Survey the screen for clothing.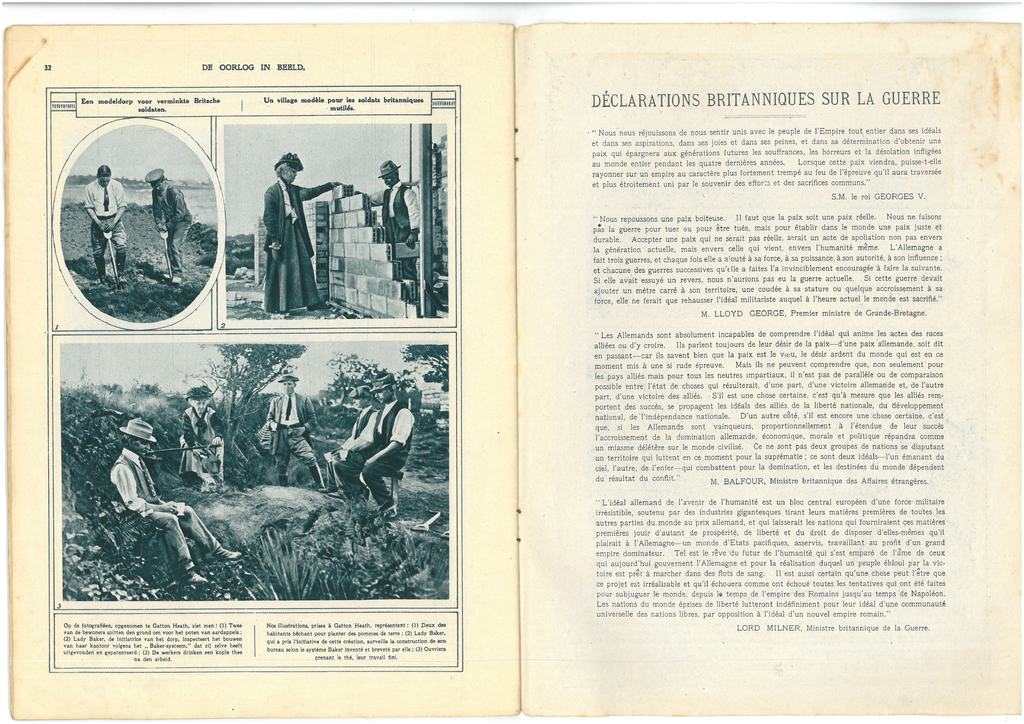
Survey found: rect(346, 399, 372, 487).
